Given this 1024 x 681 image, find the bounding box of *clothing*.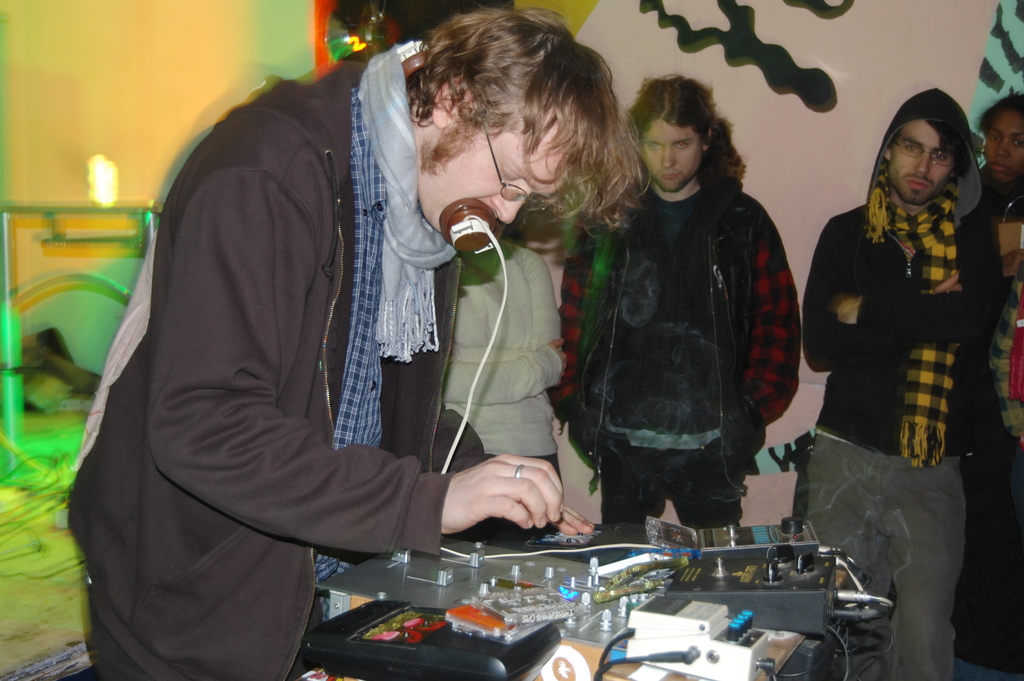
(left=545, top=165, right=804, bottom=529).
